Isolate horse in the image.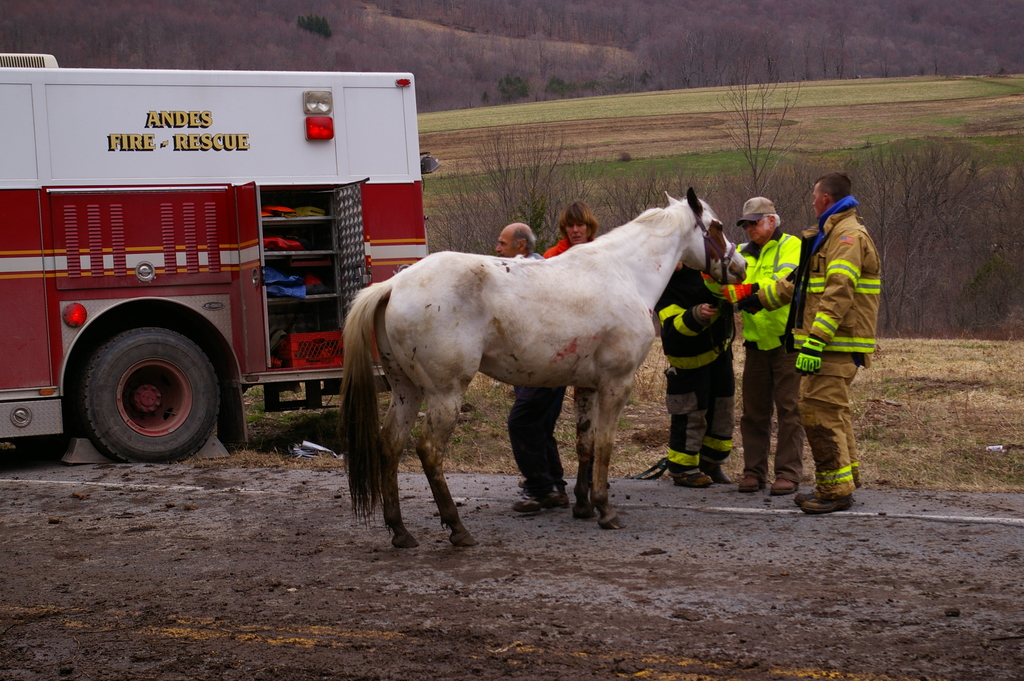
Isolated region: box=[333, 186, 752, 554].
